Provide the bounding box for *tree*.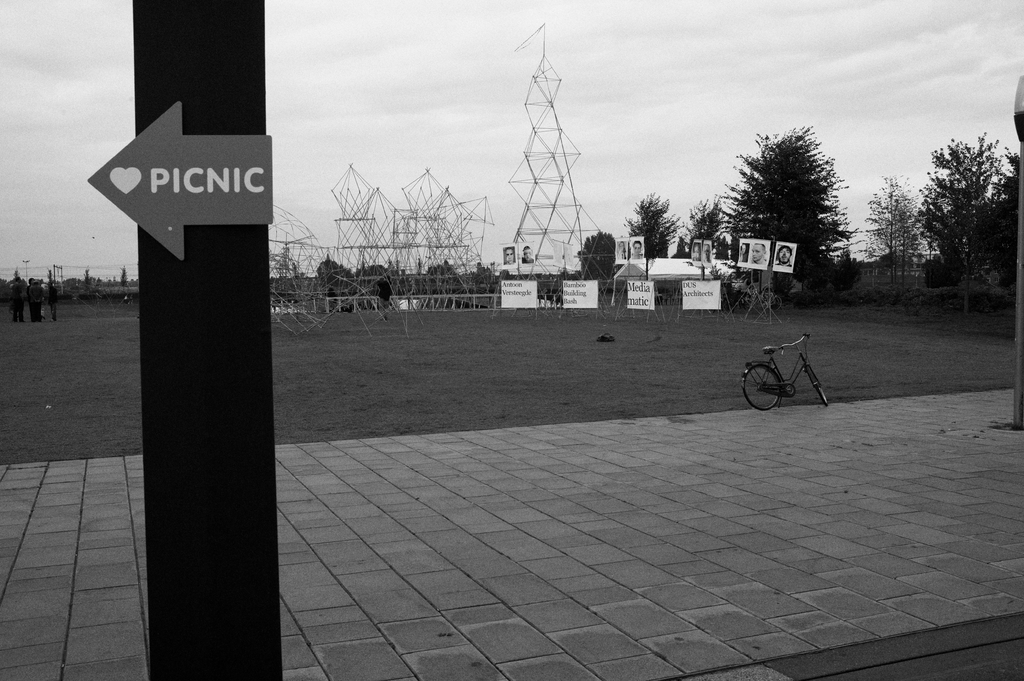
[713, 115, 861, 307].
